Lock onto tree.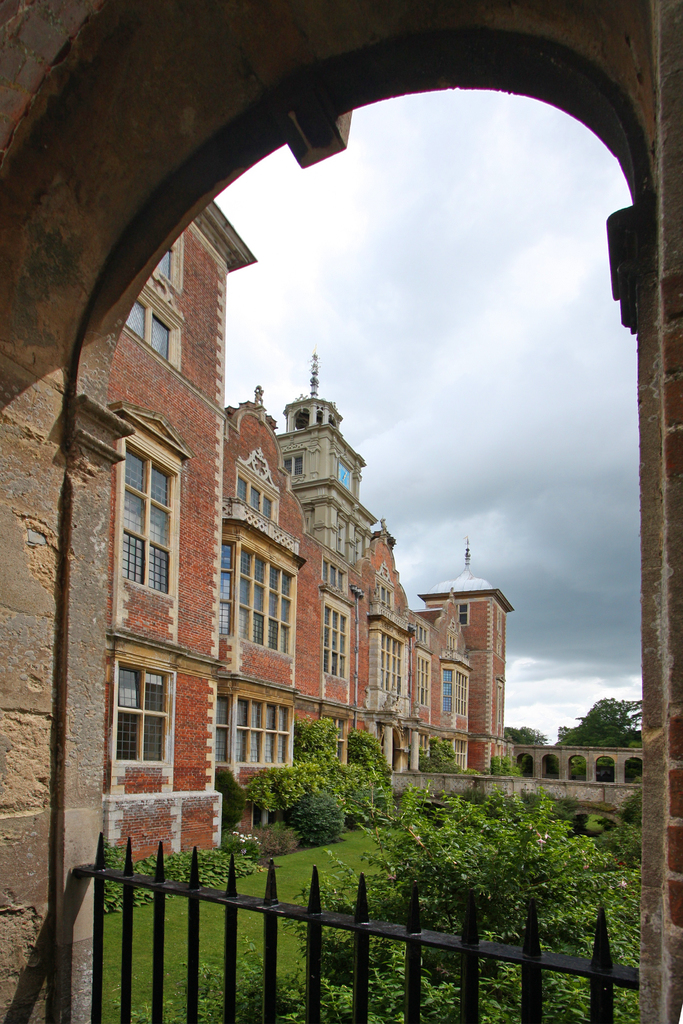
Locked: <bbox>500, 728, 554, 783</bbox>.
